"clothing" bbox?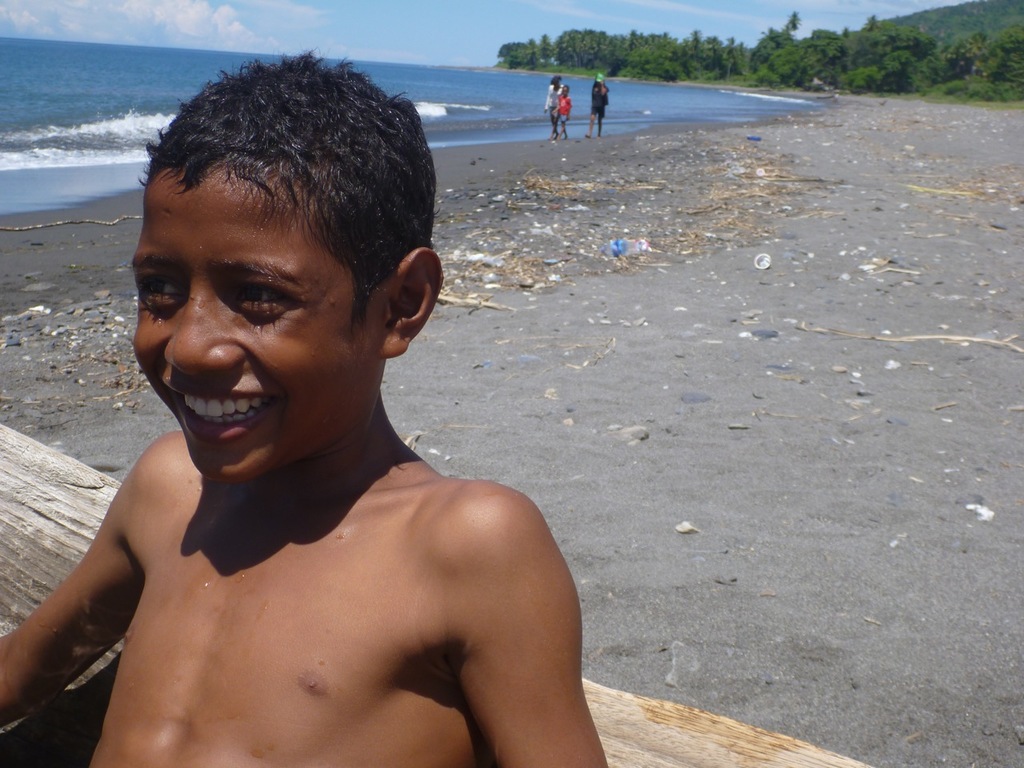
[556, 97, 574, 127]
